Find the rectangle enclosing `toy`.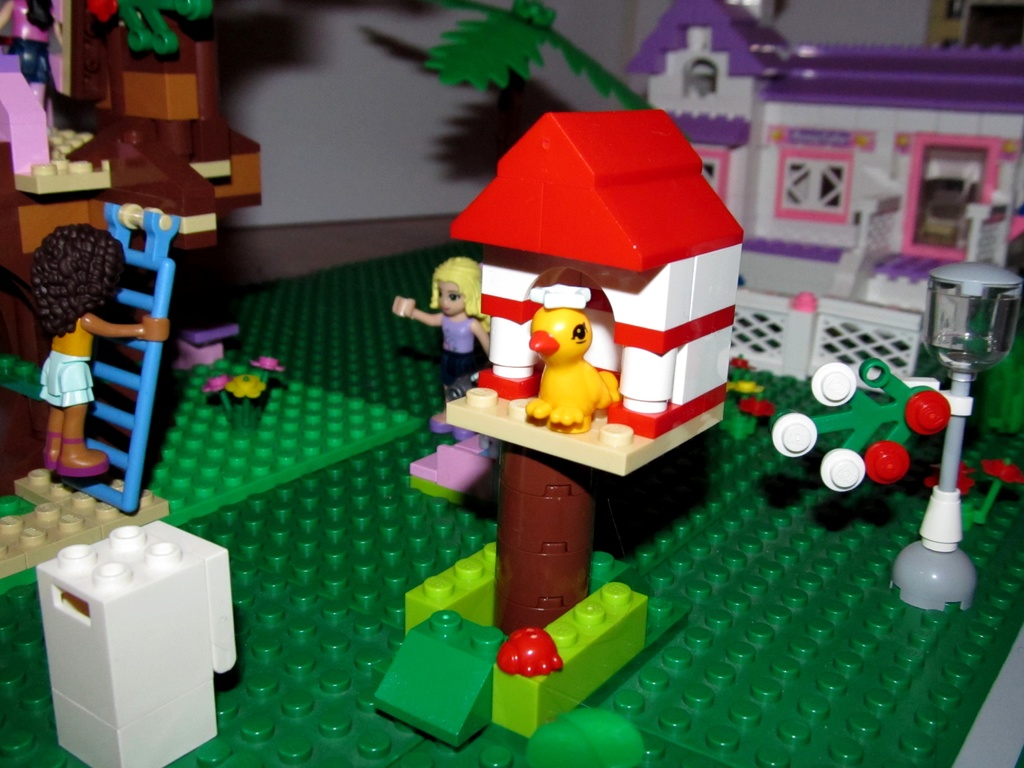
bbox(444, 113, 749, 479).
